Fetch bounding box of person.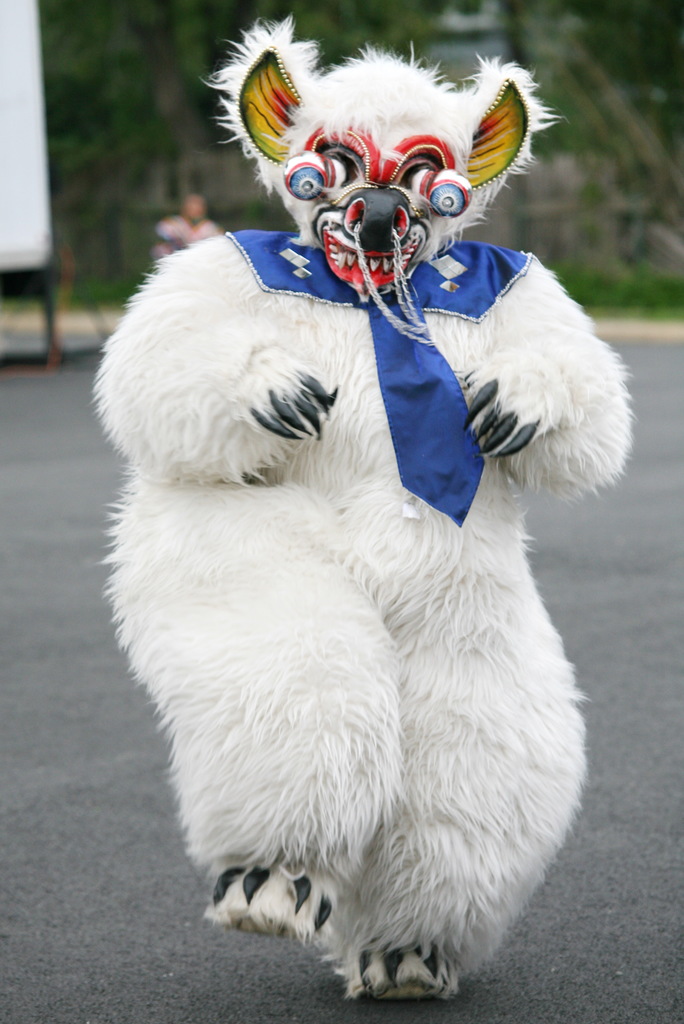
Bbox: [120, 17, 618, 974].
